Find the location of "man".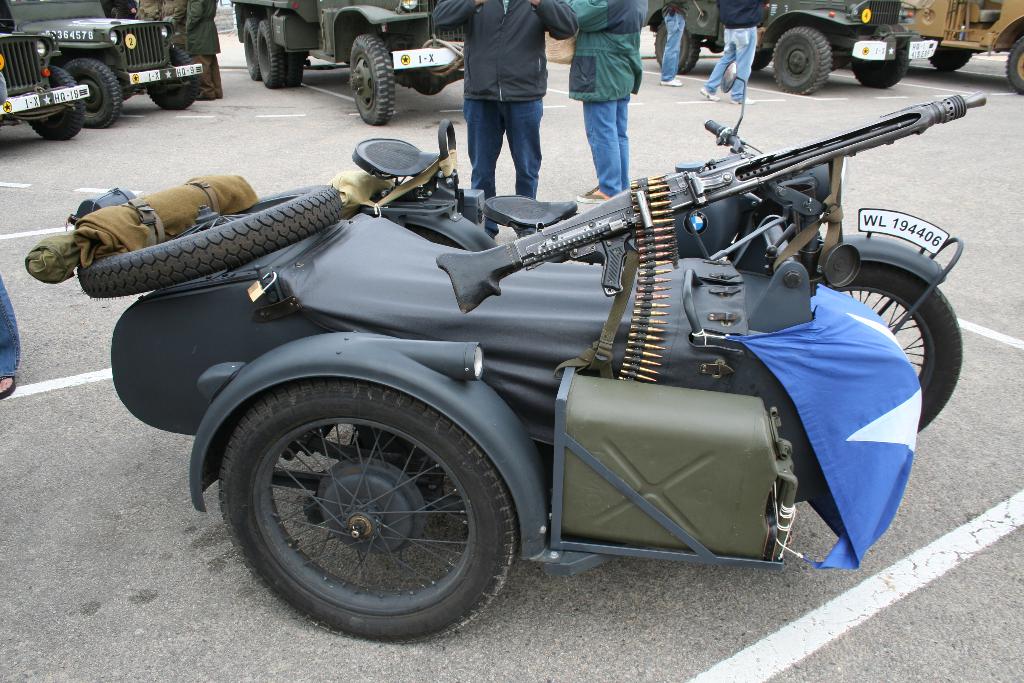
Location: box=[186, 0, 223, 102].
